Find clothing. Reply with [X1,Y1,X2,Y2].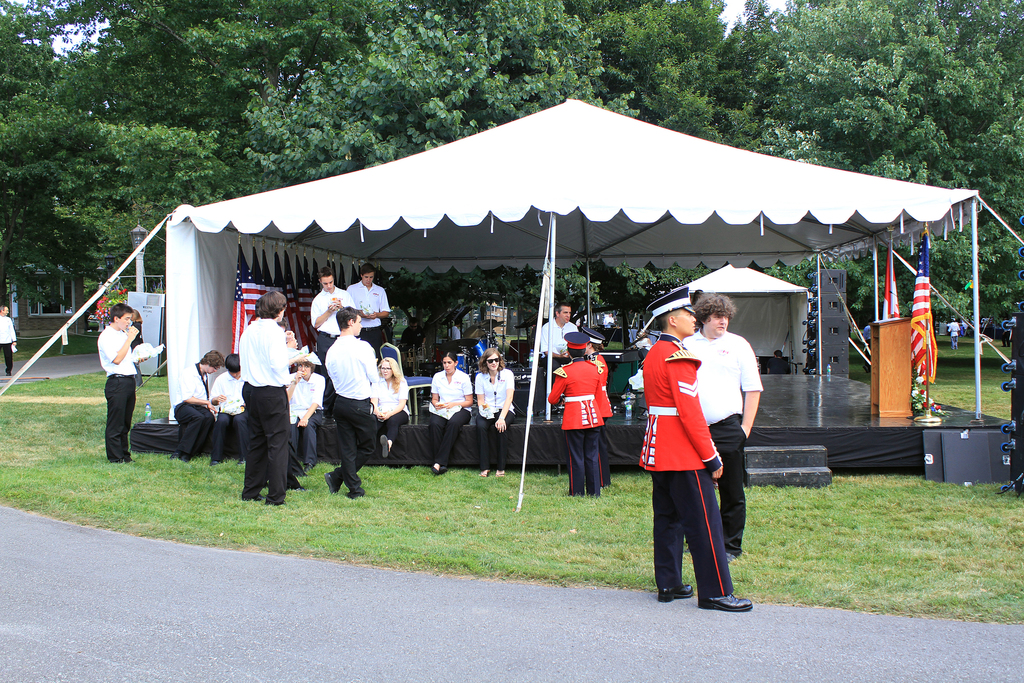
[203,366,249,468].
